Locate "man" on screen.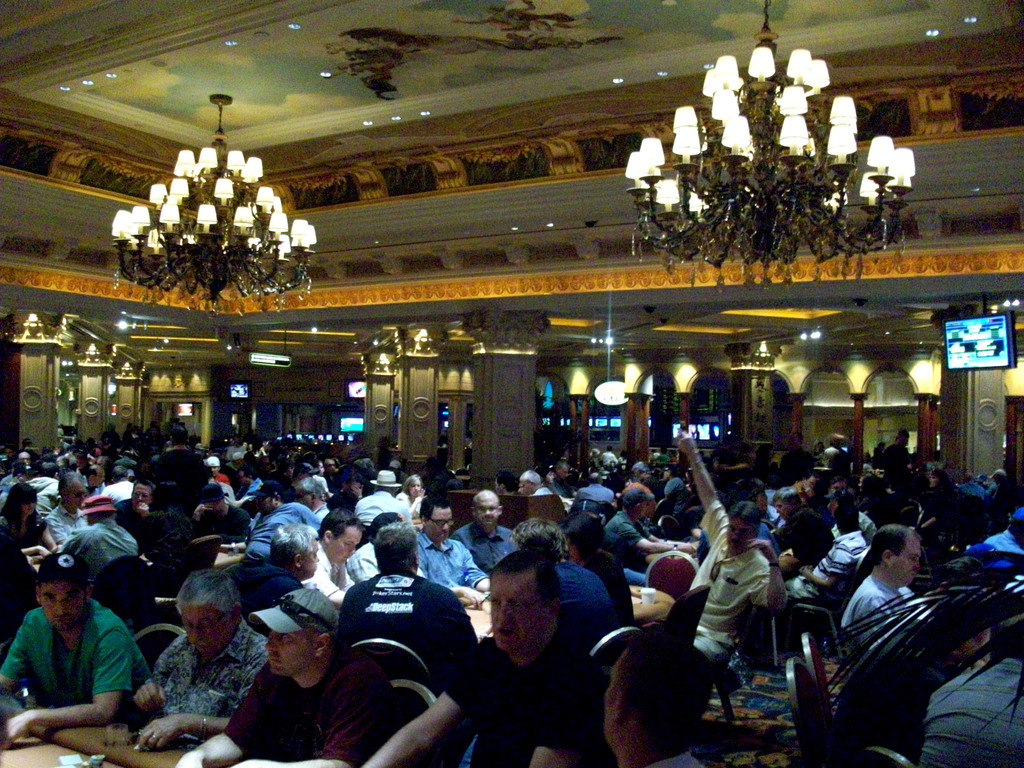
On screen at 0 548 155 751.
